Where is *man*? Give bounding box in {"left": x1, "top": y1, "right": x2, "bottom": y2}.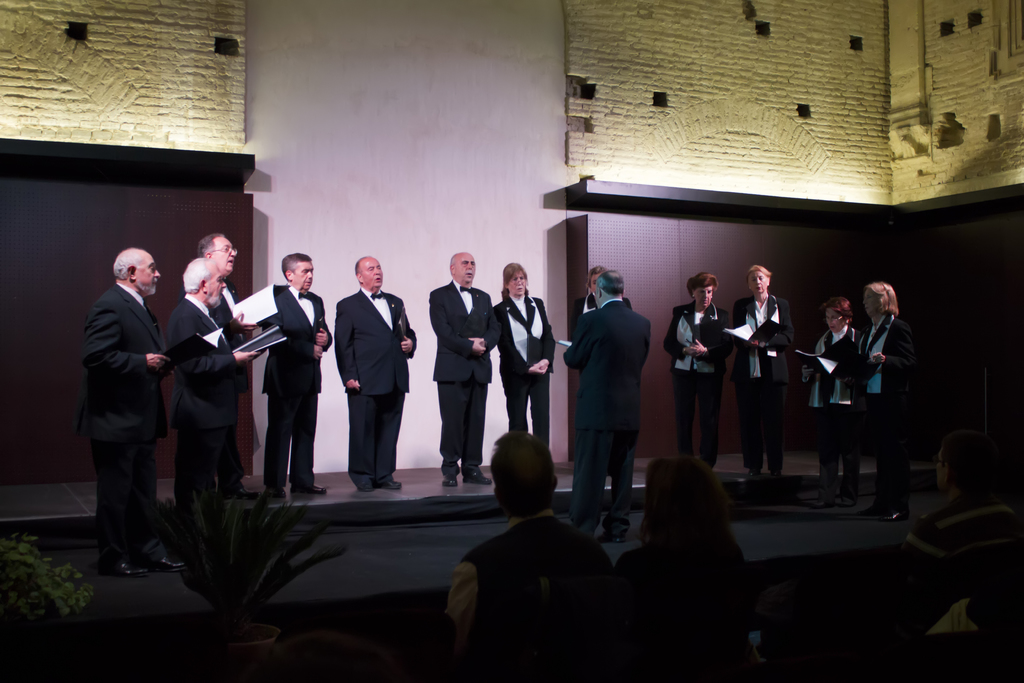
{"left": 259, "top": 251, "right": 332, "bottom": 502}.
